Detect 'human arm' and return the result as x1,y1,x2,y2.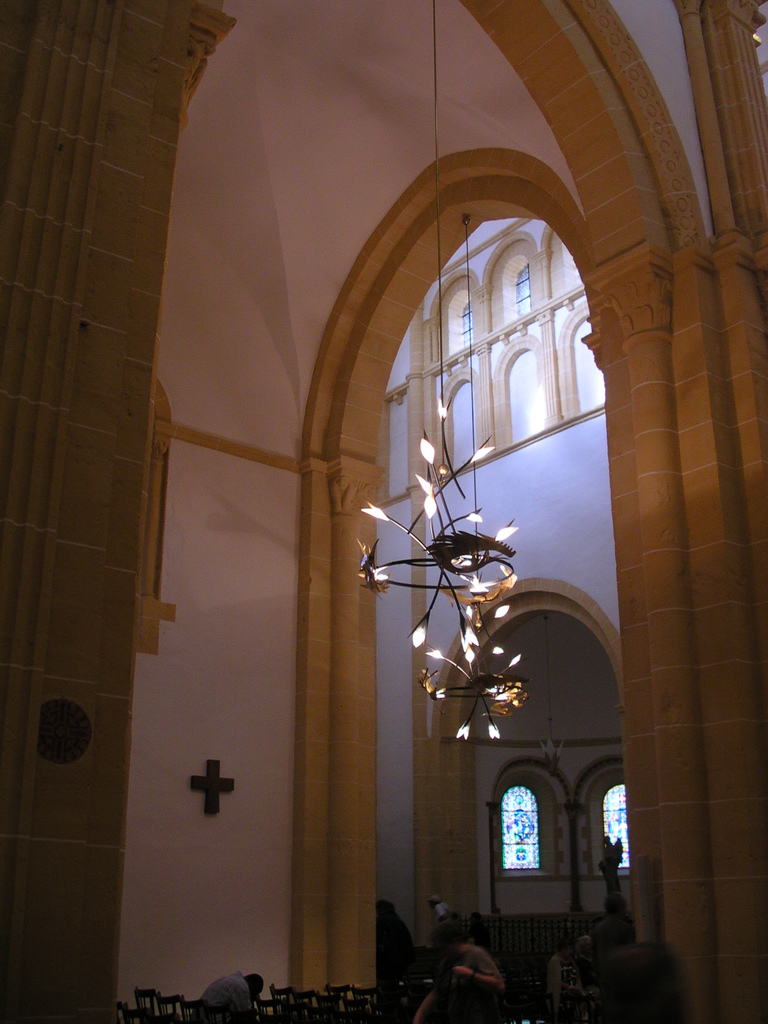
452,944,507,995.
